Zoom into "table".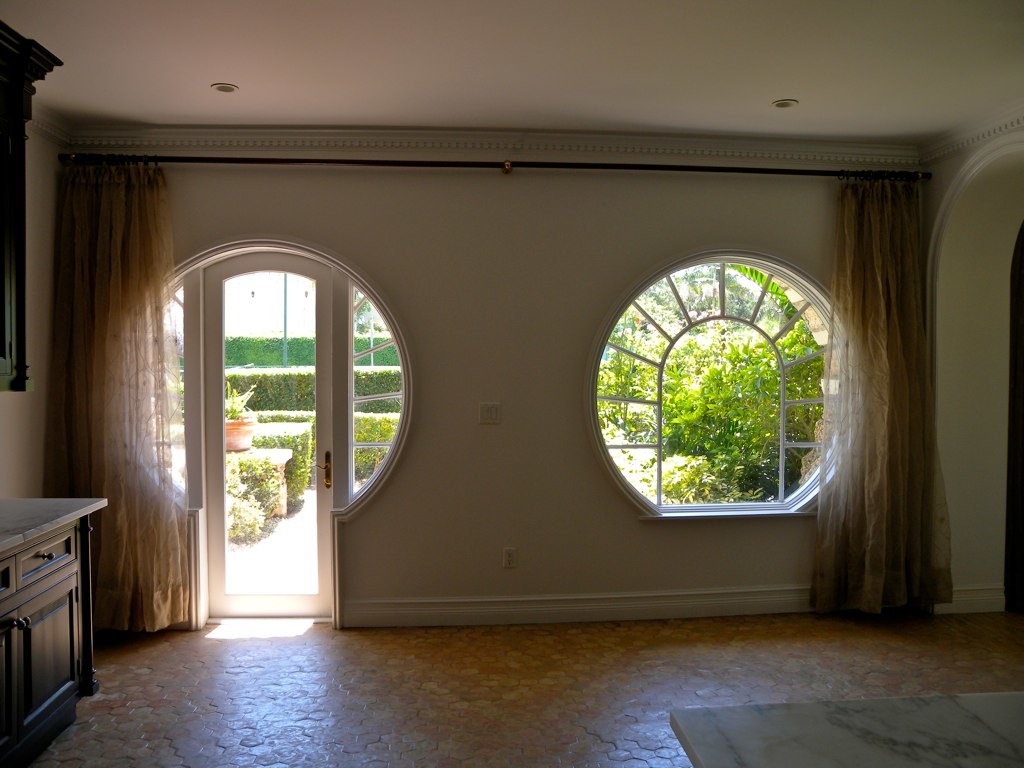
Zoom target: [x1=0, y1=484, x2=112, y2=767].
